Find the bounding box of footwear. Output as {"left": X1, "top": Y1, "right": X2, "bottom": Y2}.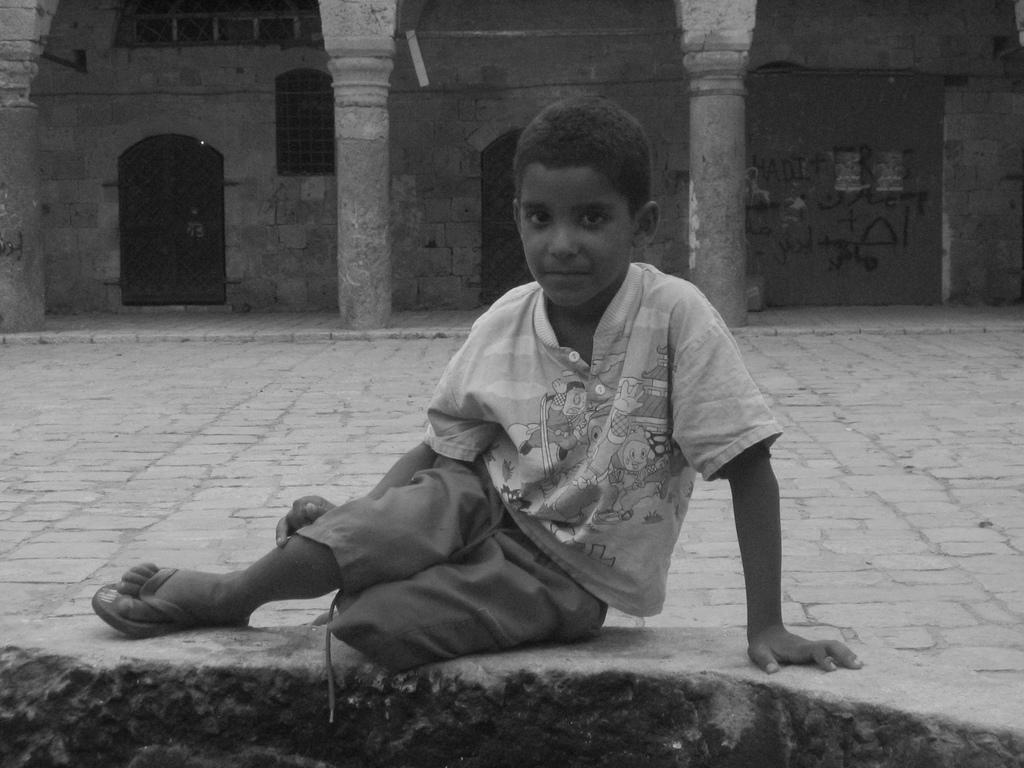
{"left": 84, "top": 564, "right": 253, "bottom": 641}.
